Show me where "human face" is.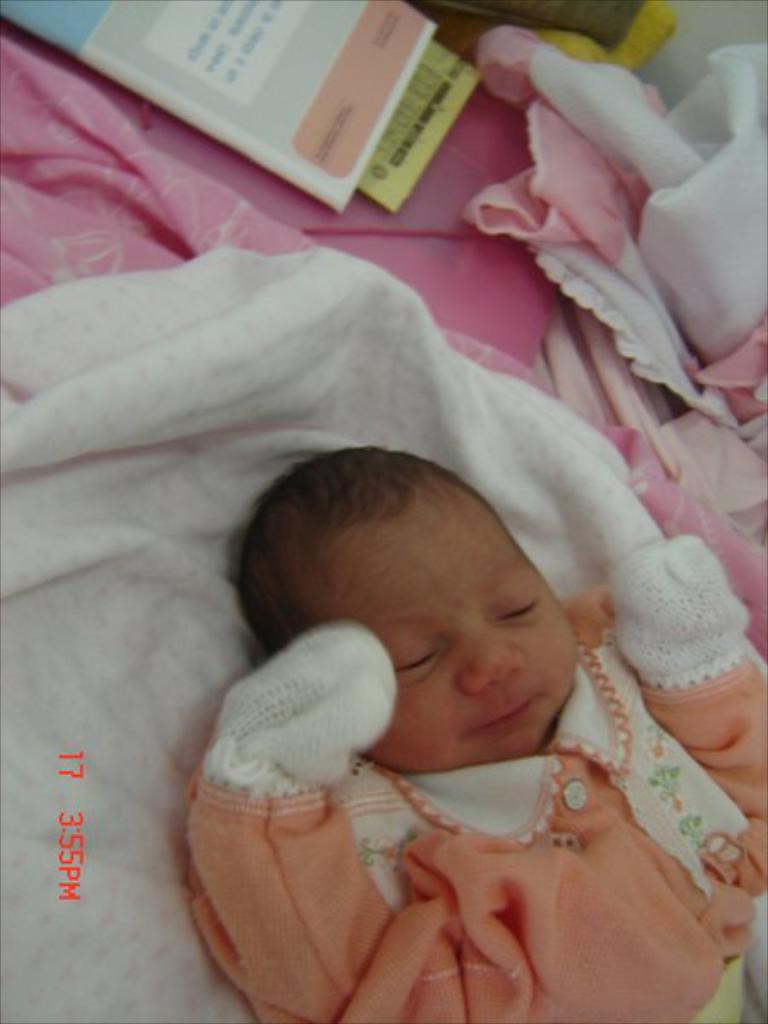
"human face" is at crop(324, 515, 580, 771).
